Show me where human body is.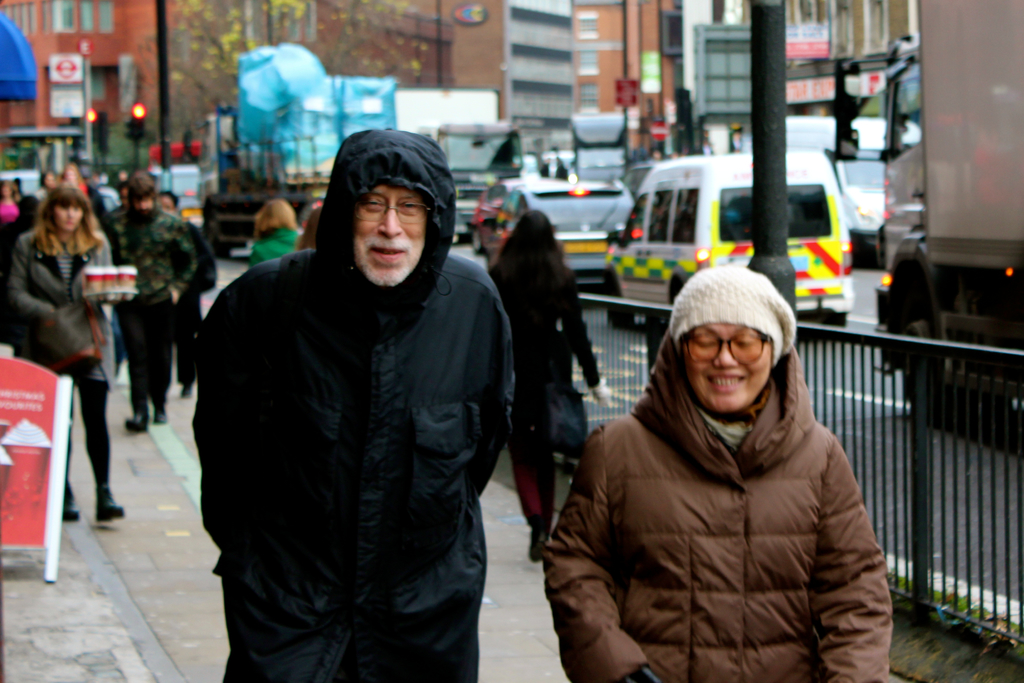
human body is at Rect(192, 128, 513, 682).
